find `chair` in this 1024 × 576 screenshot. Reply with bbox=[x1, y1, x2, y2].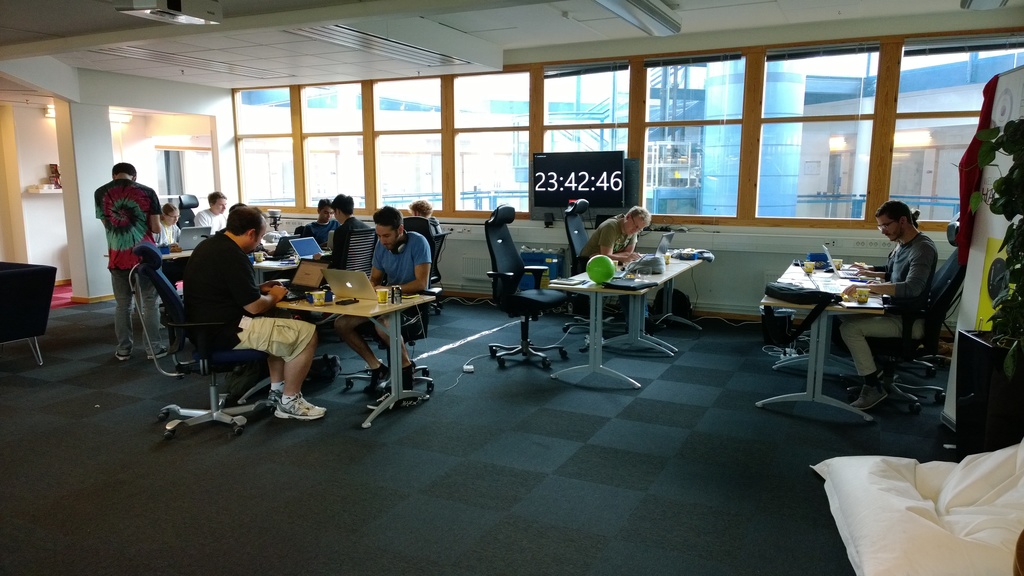
bbox=[334, 229, 381, 293].
